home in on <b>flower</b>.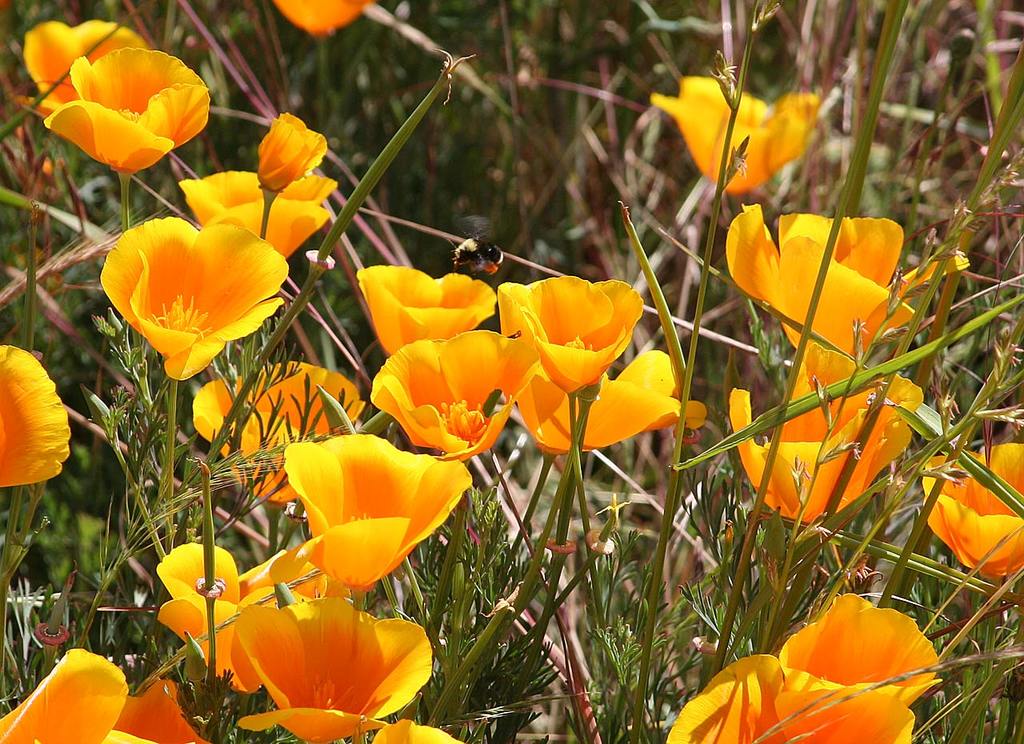
Homed in at <bbox>721, 202, 914, 360</bbox>.
